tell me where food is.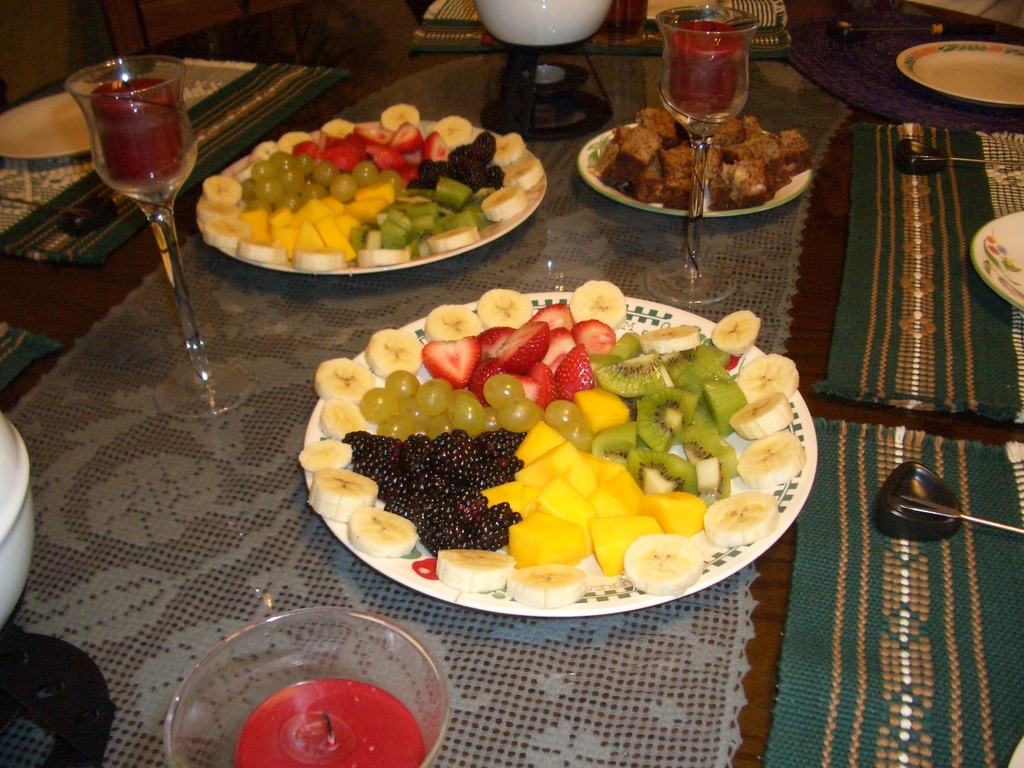
food is at (319, 399, 369, 435).
